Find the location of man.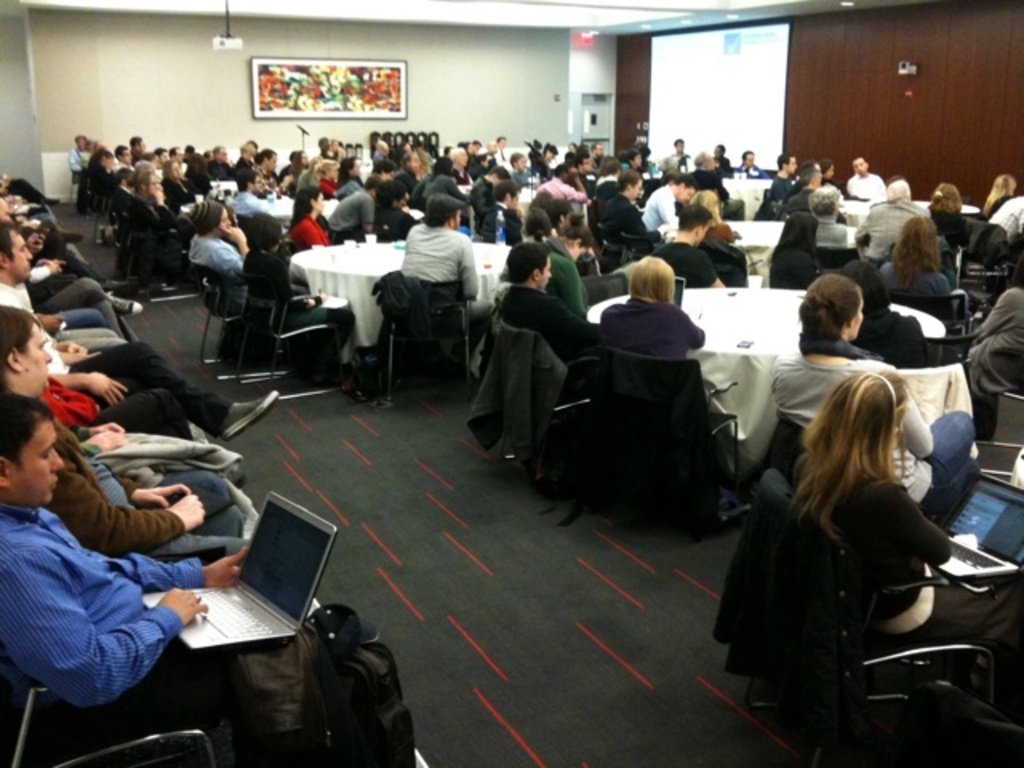
Location: locate(498, 138, 514, 162).
